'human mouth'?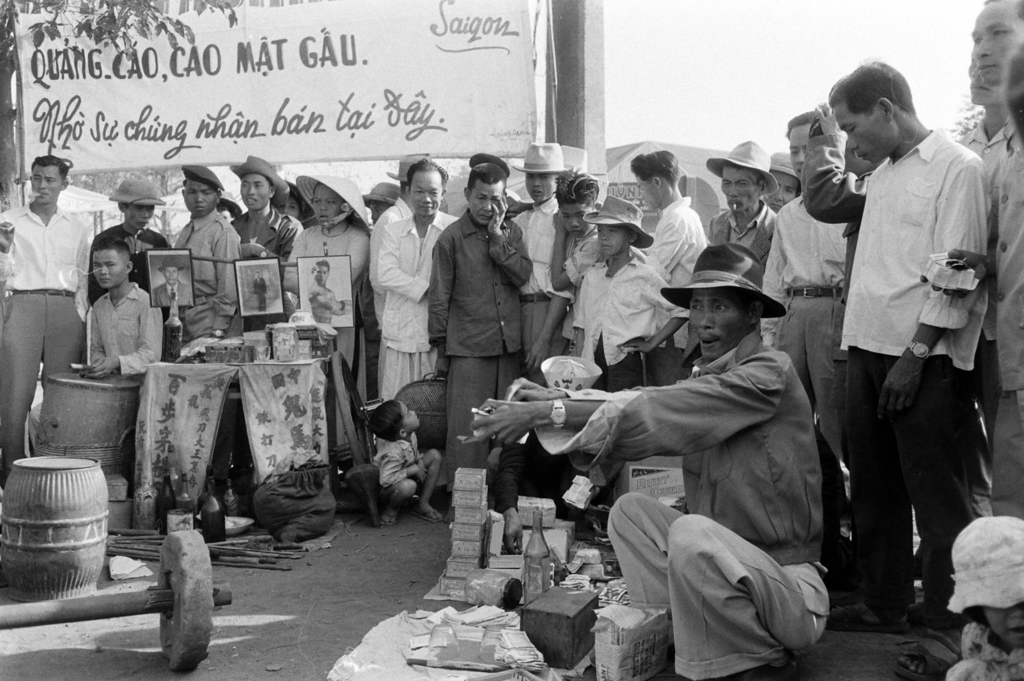
bbox=(697, 332, 717, 349)
